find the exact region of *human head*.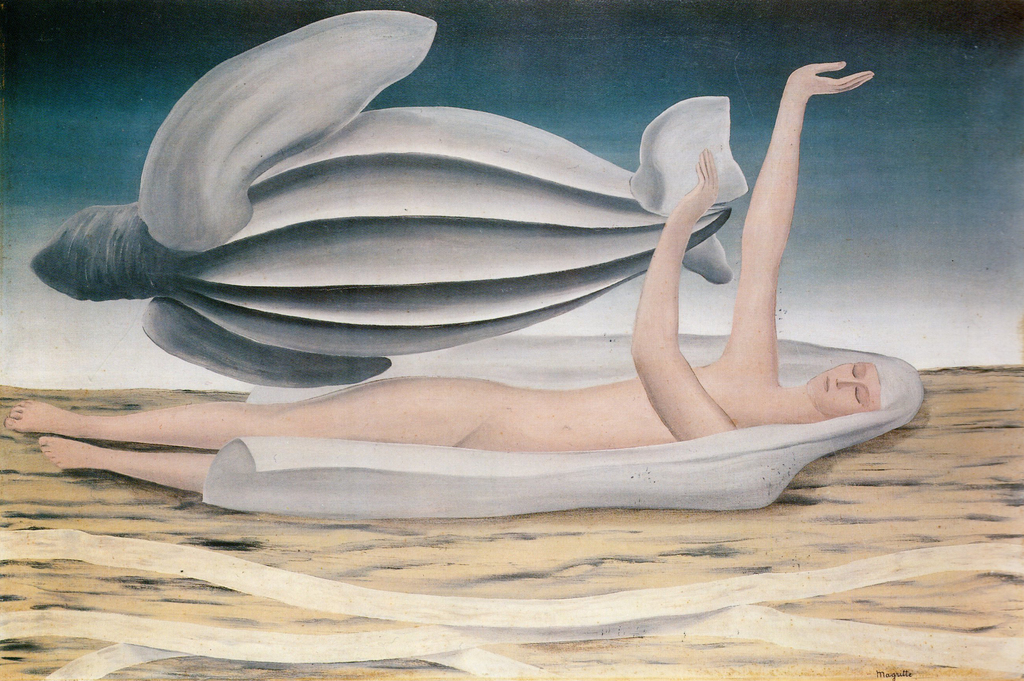
Exact region: 817, 342, 911, 439.
